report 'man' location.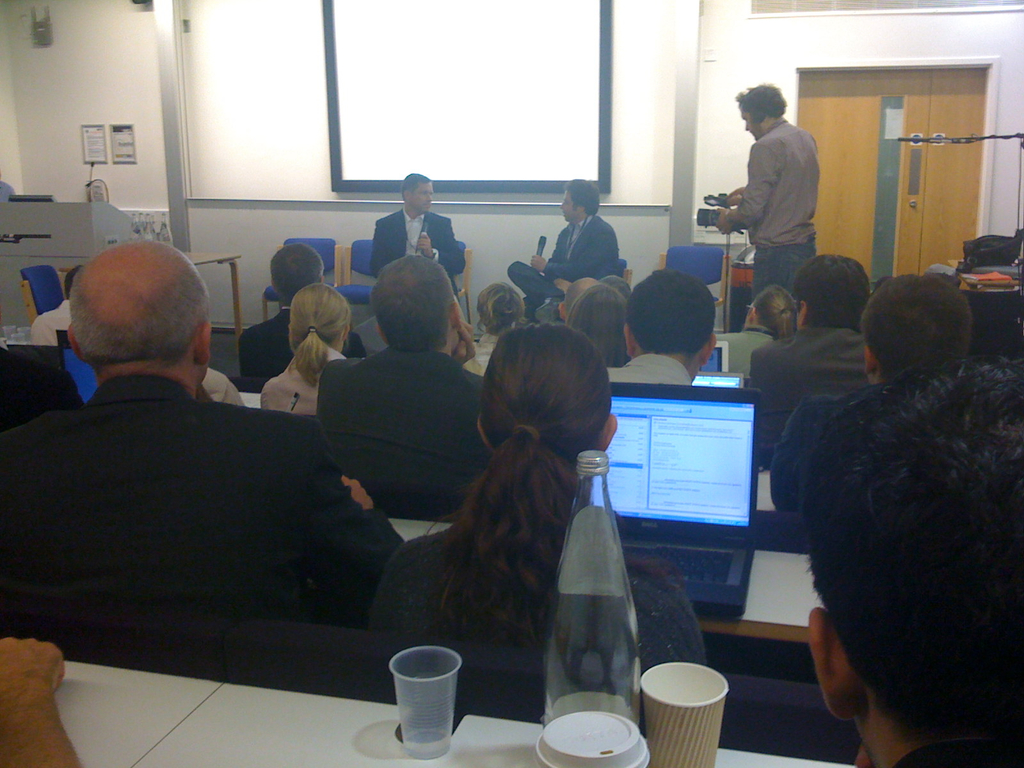
Report: {"x1": 772, "y1": 274, "x2": 977, "y2": 512}.
